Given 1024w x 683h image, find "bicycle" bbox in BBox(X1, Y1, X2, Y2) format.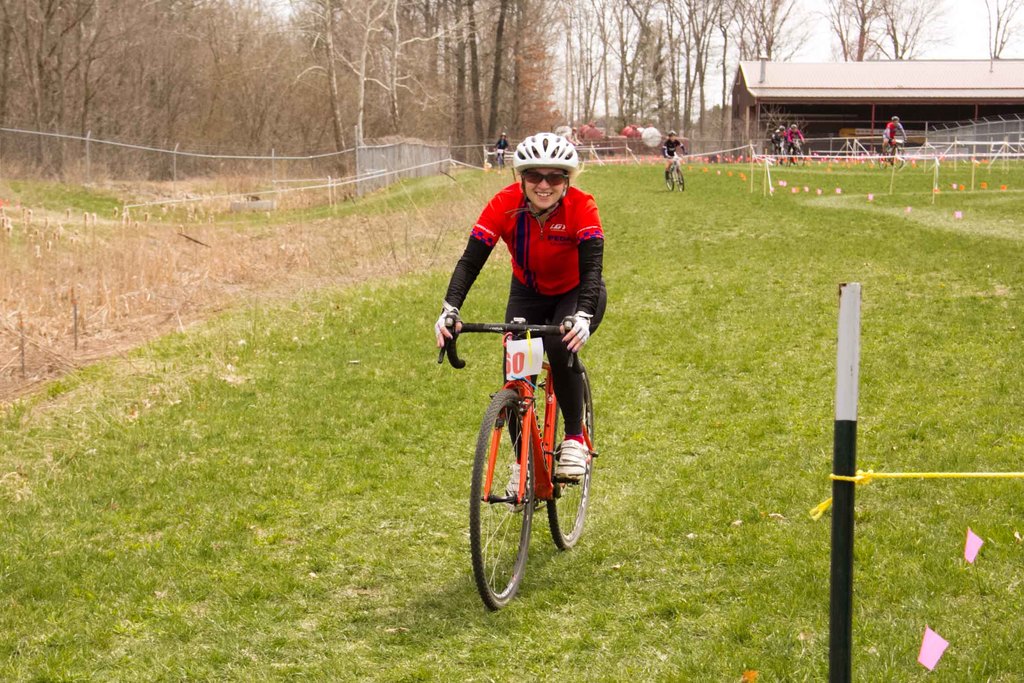
BBox(495, 147, 507, 173).
